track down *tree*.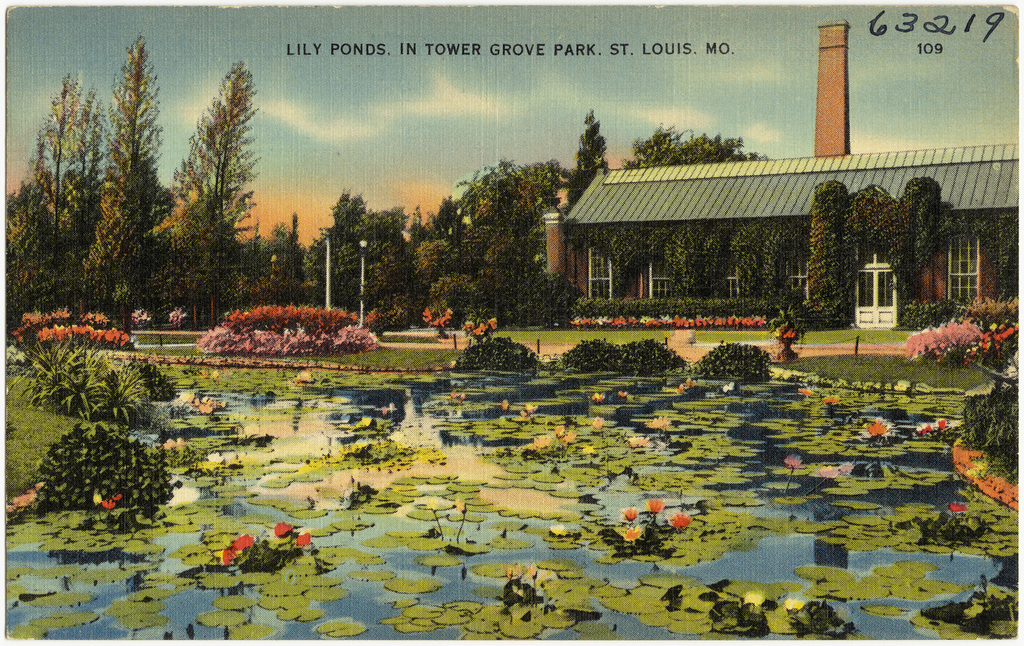
Tracked to [left=423, top=160, right=569, bottom=237].
